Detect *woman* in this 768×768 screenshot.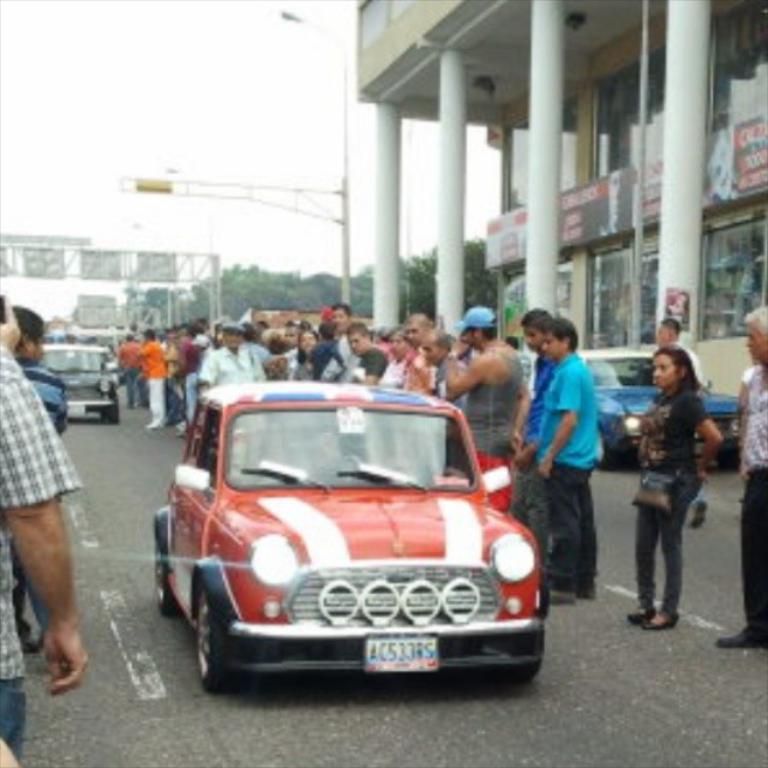
Detection: 311, 320, 341, 380.
